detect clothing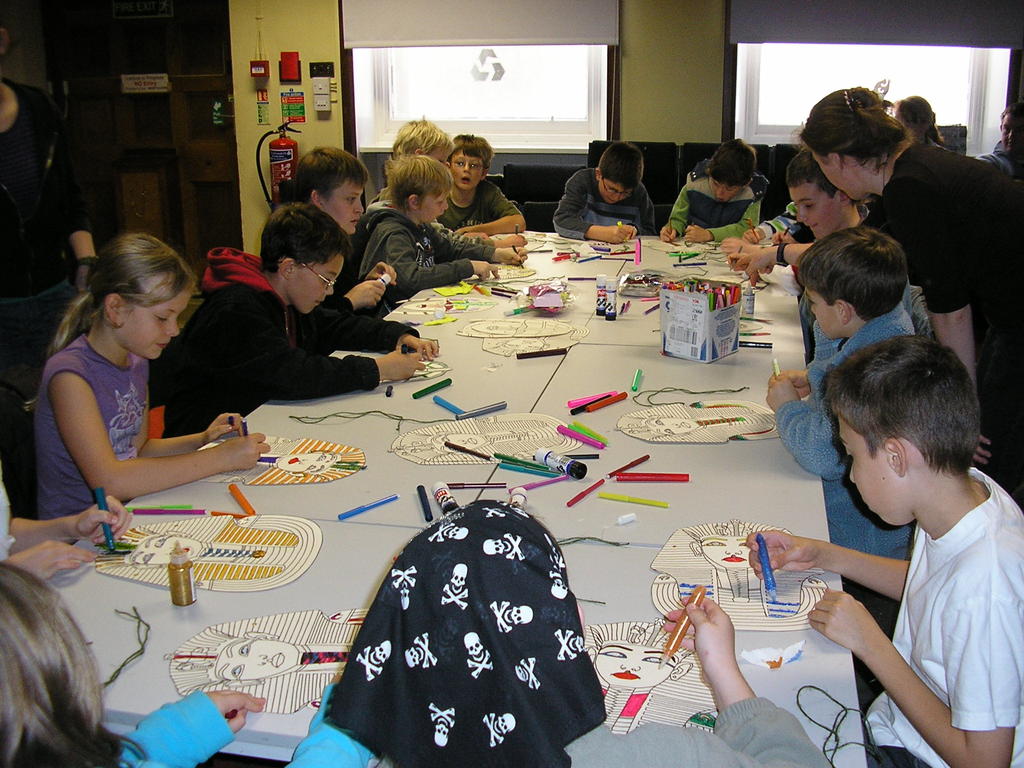
bbox(157, 243, 416, 436)
